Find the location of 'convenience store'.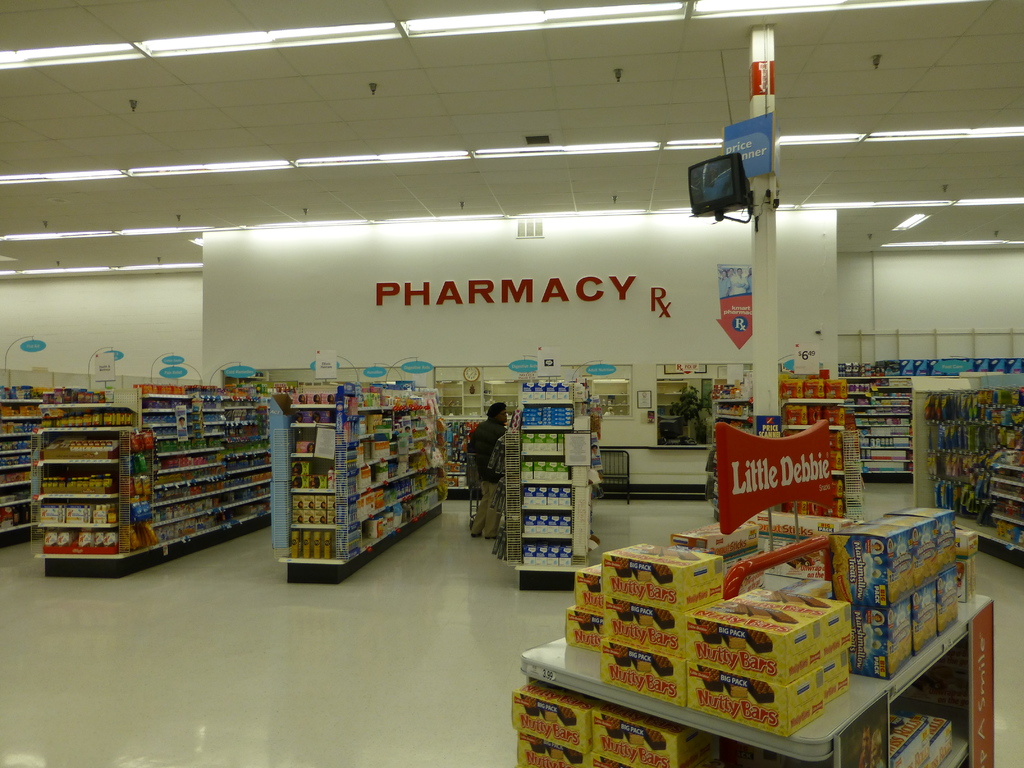
Location: detection(0, 45, 1022, 762).
